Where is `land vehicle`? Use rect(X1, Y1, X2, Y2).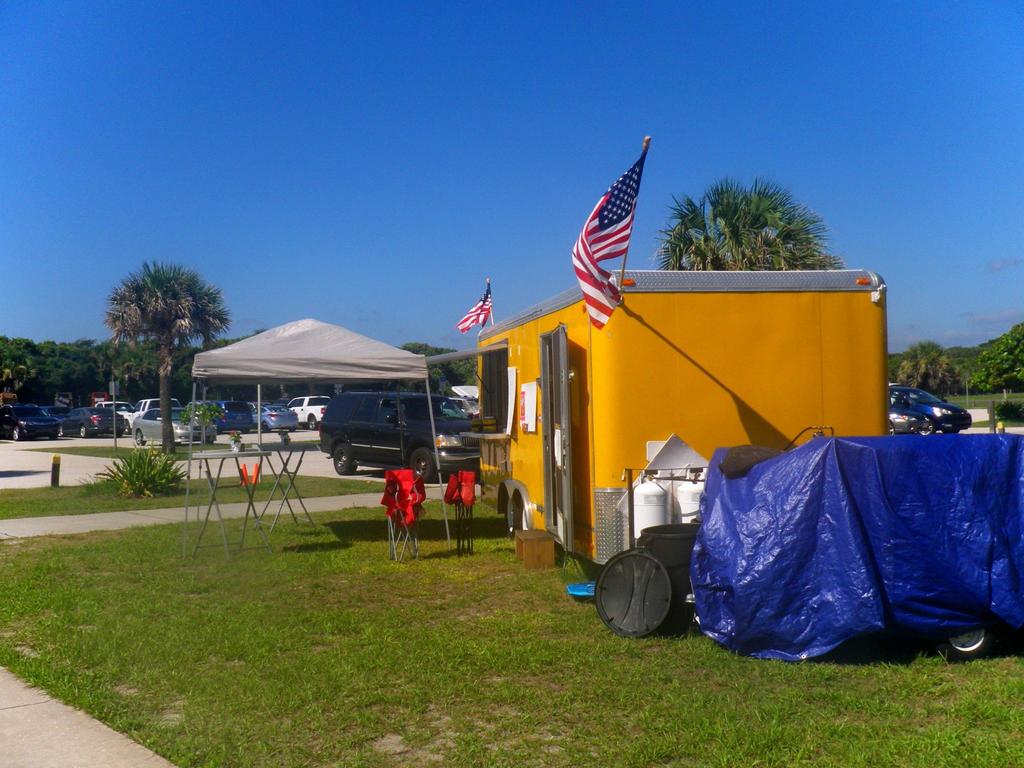
rect(139, 407, 216, 445).
